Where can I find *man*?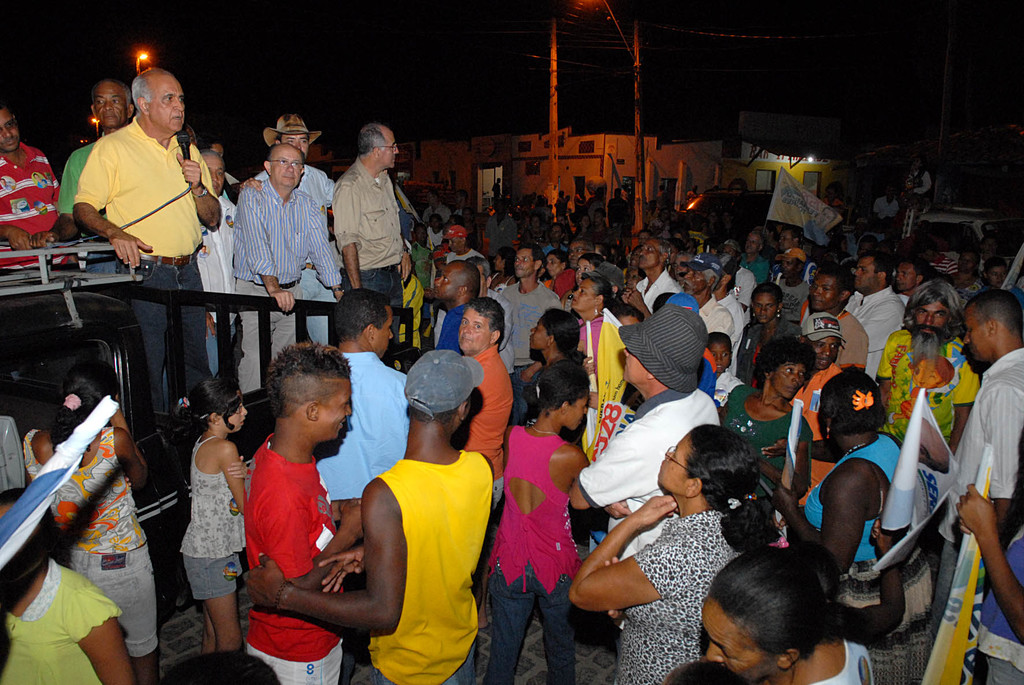
You can find it at {"x1": 420, "y1": 189, "x2": 448, "y2": 222}.
